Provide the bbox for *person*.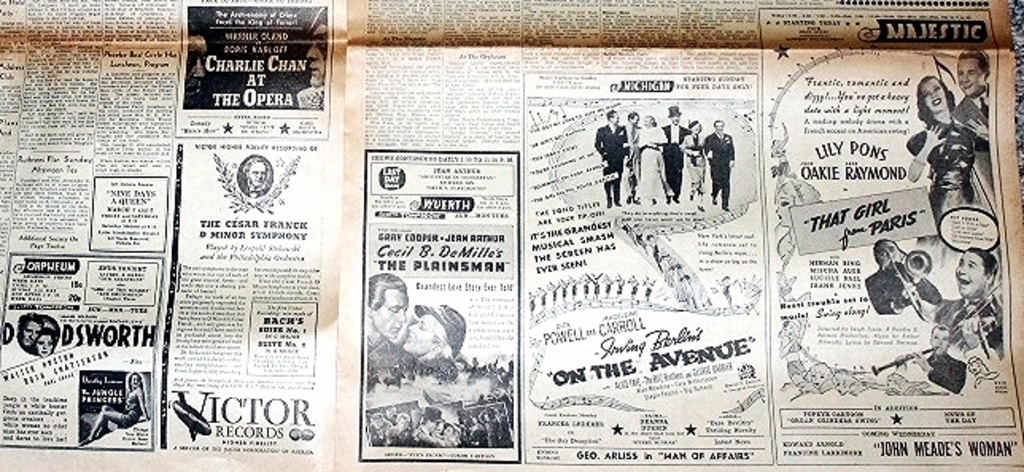
363, 267, 417, 359.
